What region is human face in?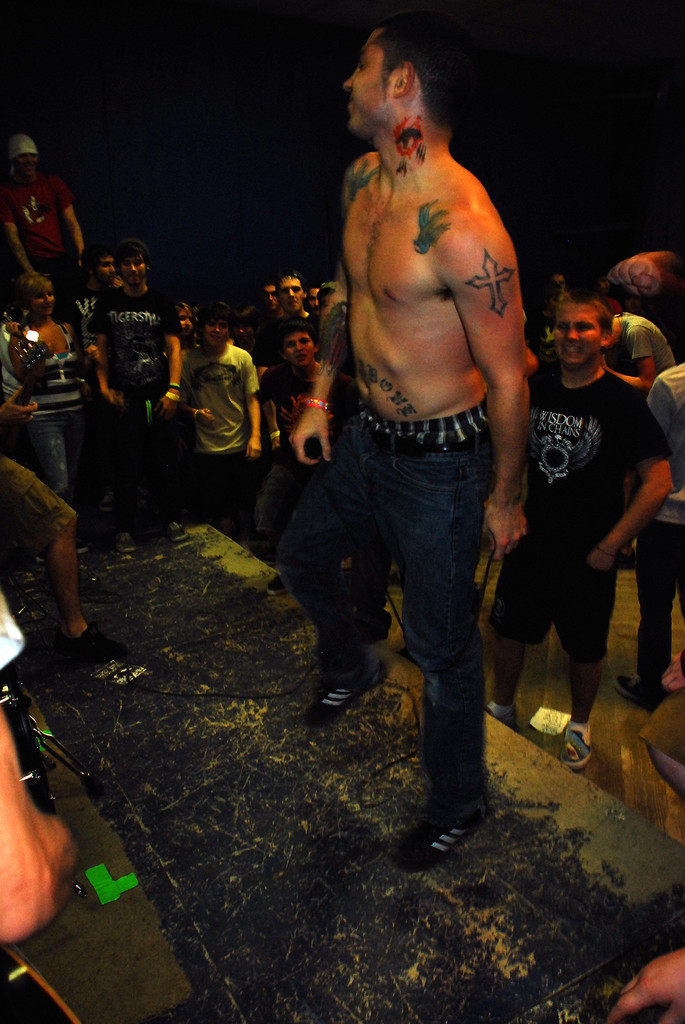
(555, 305, 602, 365).
